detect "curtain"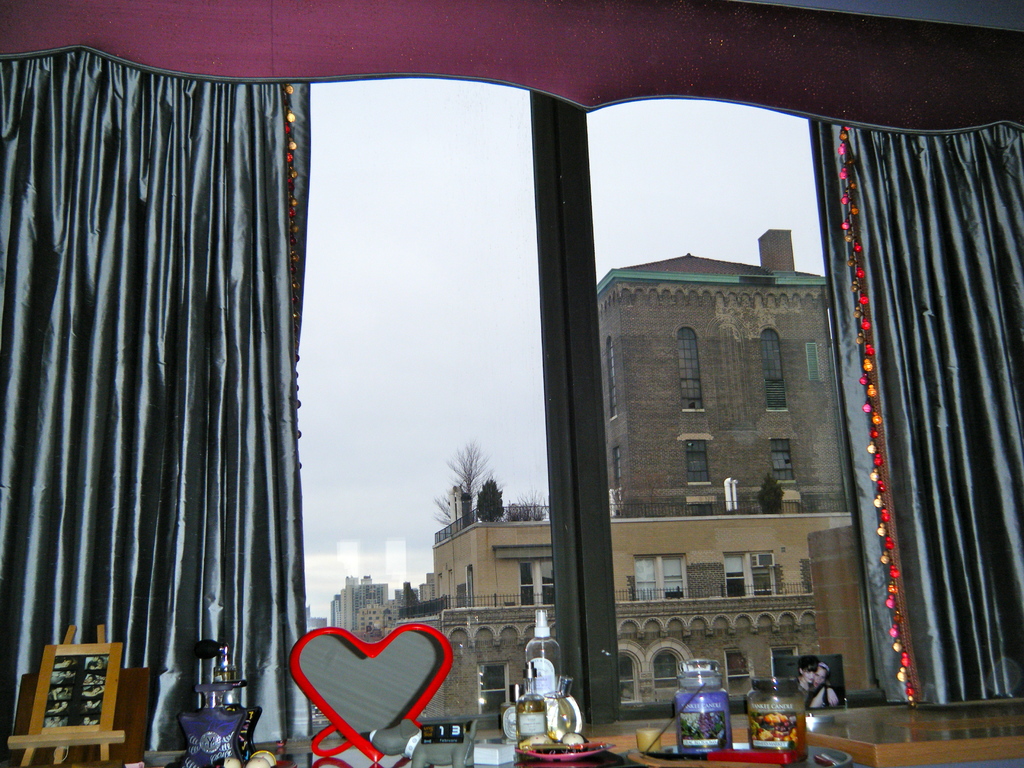
region(0, 29, 308, 756)
